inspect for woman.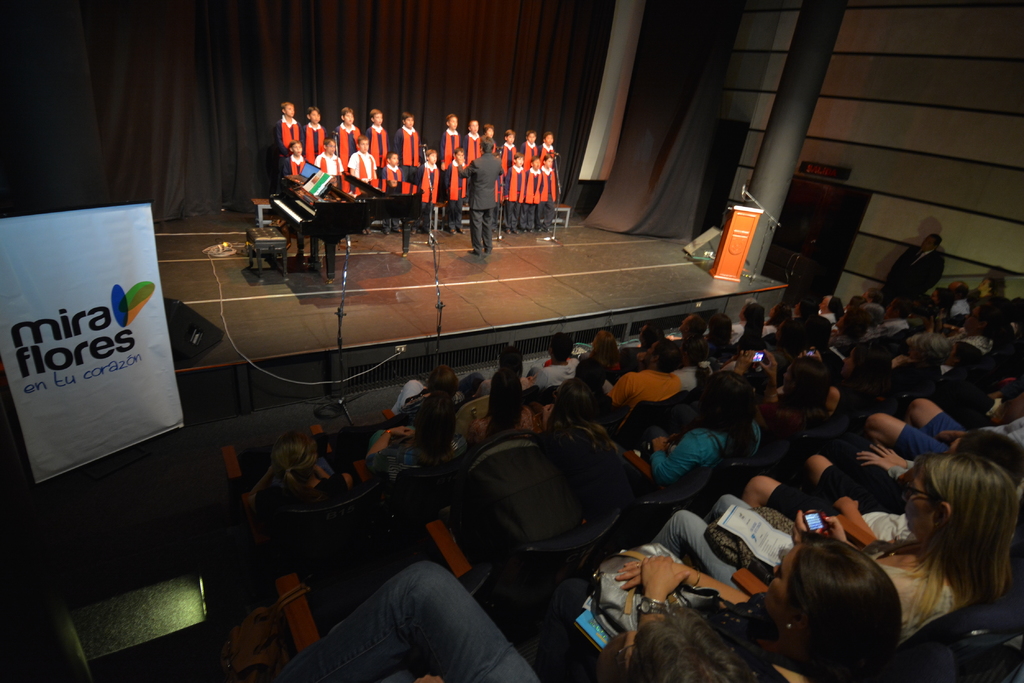
Inspection: crop(646, 455, 1023, 647).
